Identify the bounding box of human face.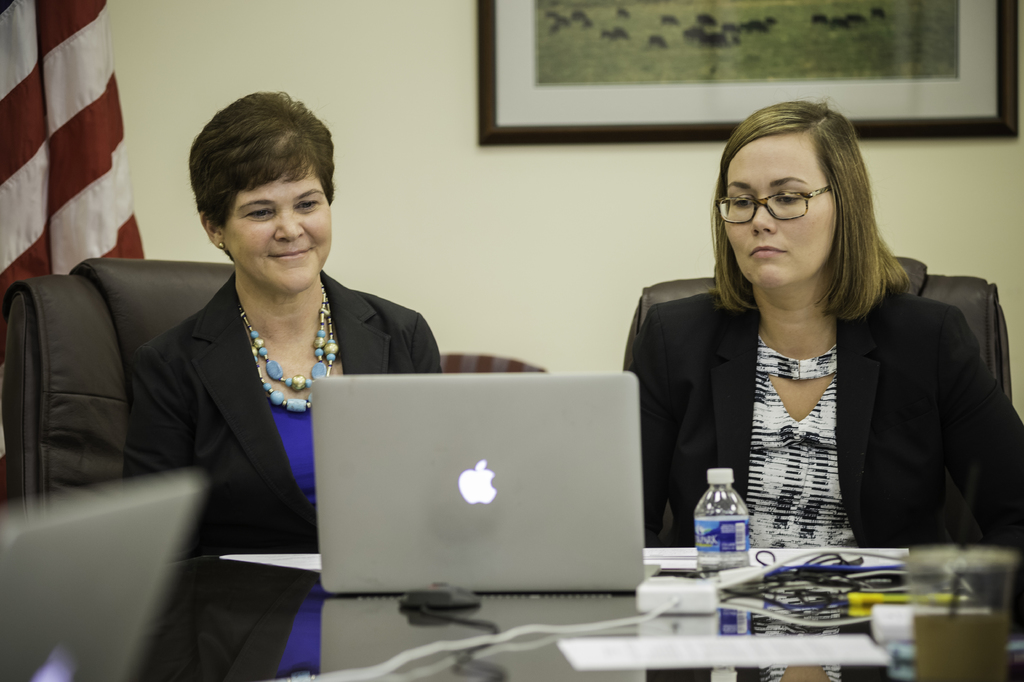
crop(224, 167, 332, 288).
